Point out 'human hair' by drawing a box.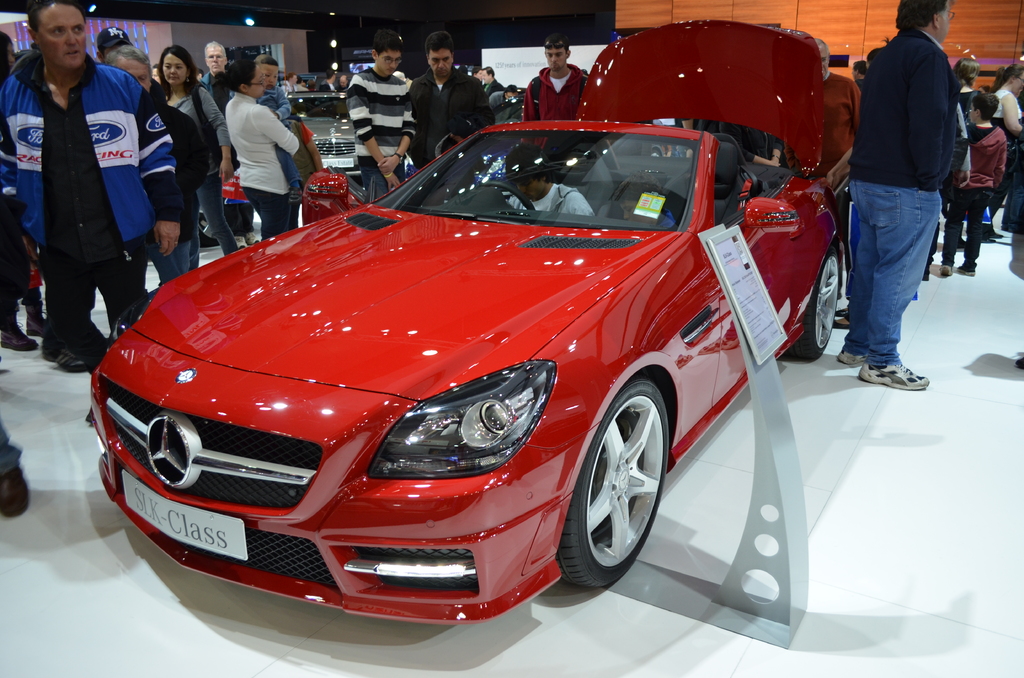
543 34 572 58.
